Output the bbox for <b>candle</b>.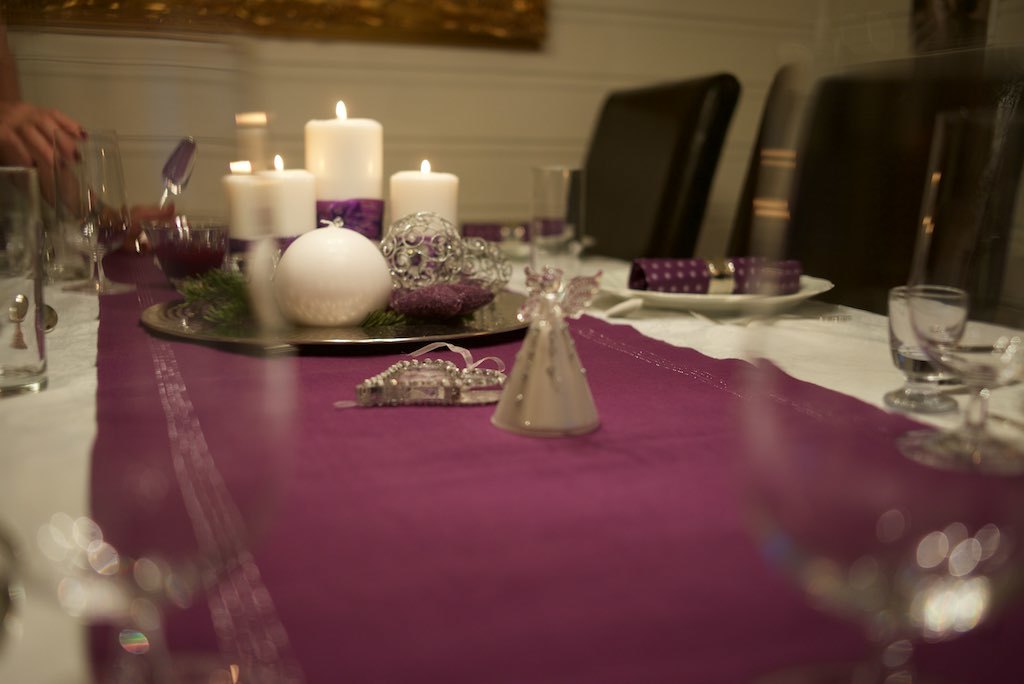
pyautogui.locateOnScreen(225, 157, 270, 242).
